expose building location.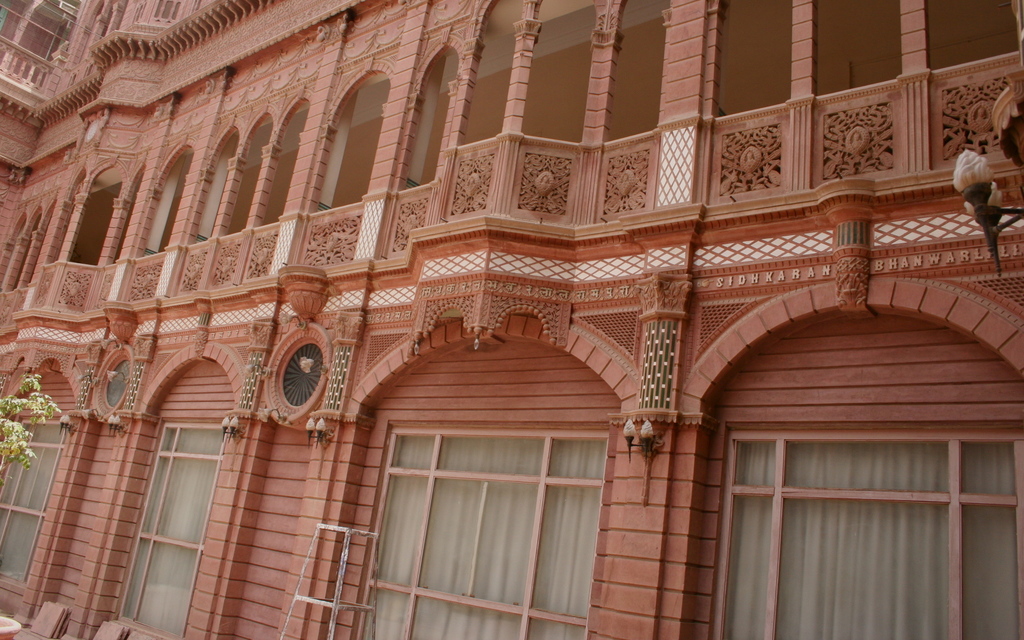
Exposed at {"x1": 0, "y1": 0, "x2": 1023, "y2": 639}.
